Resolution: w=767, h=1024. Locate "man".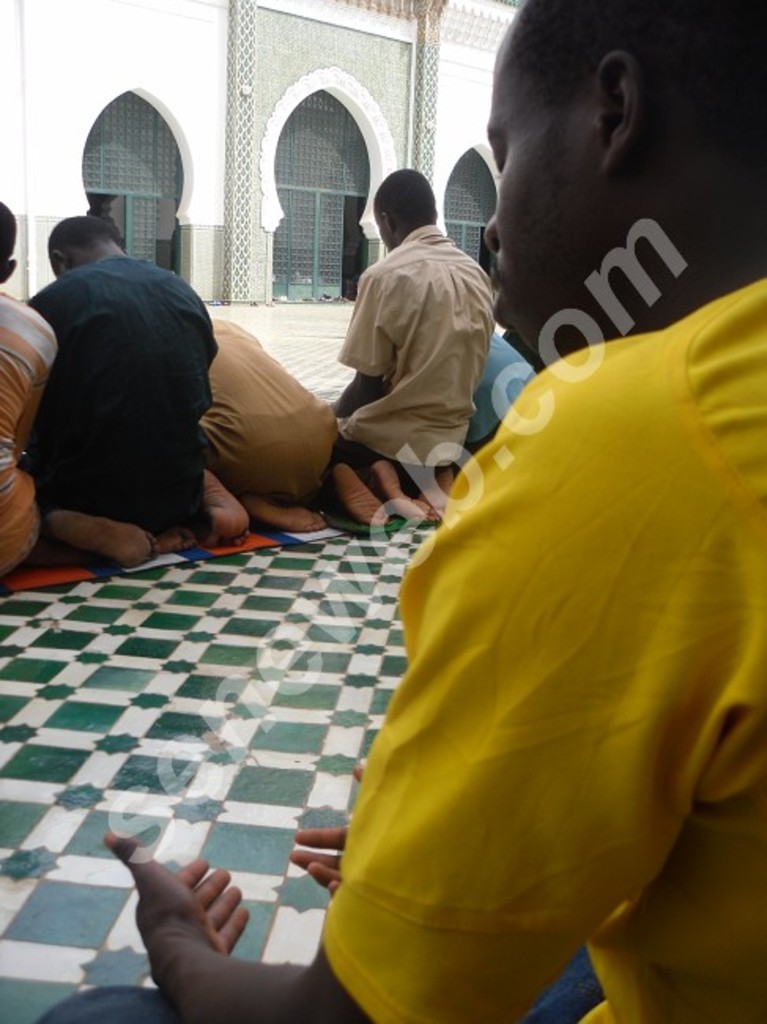
region(35, 0, 765, 1022).
